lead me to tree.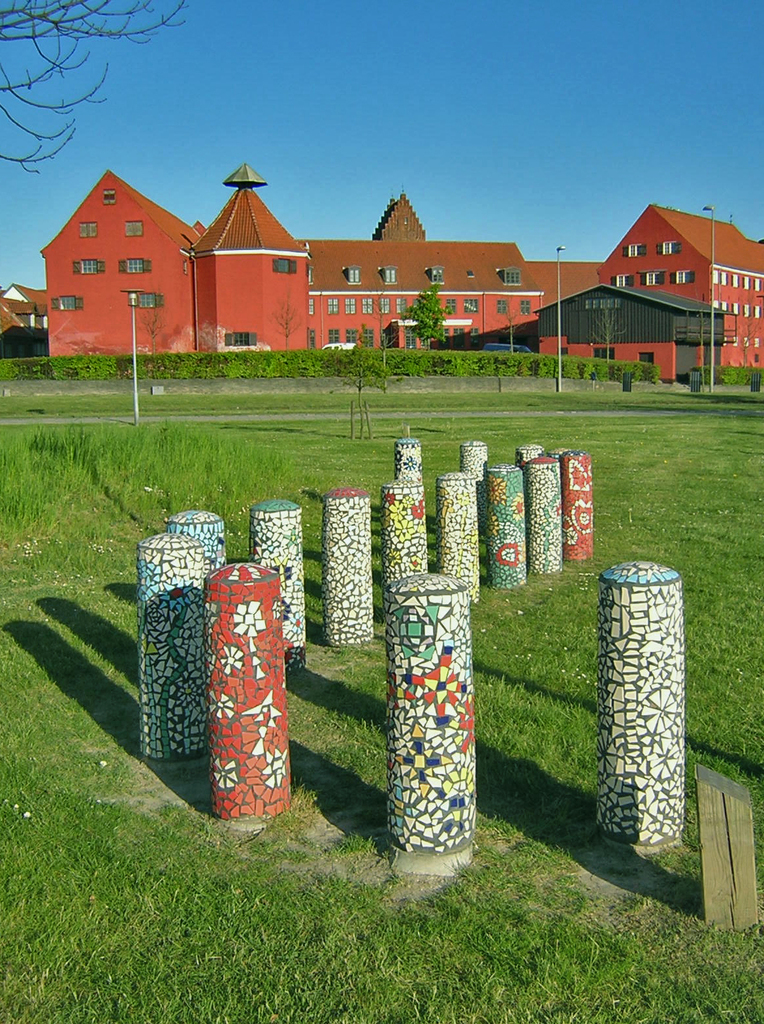
Lead to pyautogui.locateOnScreen(353, 280, 392, 352).
